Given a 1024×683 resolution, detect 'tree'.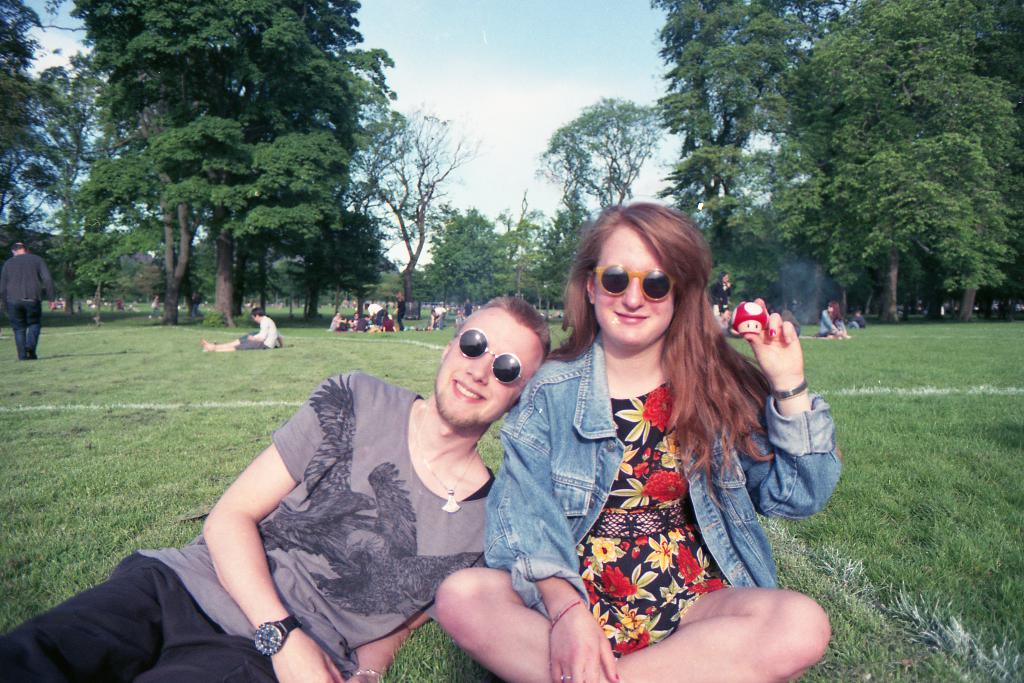
box(902, 0, 1023, 326).
